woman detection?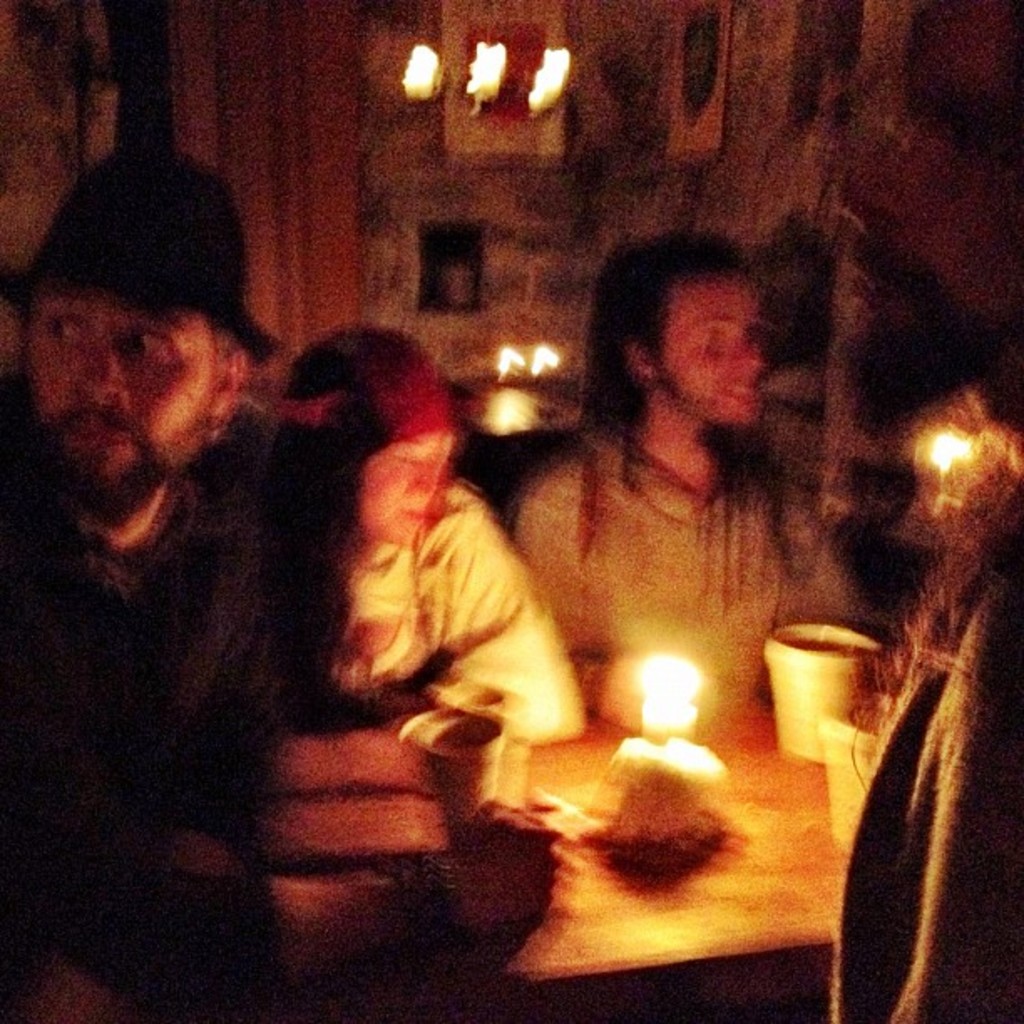
249, 321, 591, 760
